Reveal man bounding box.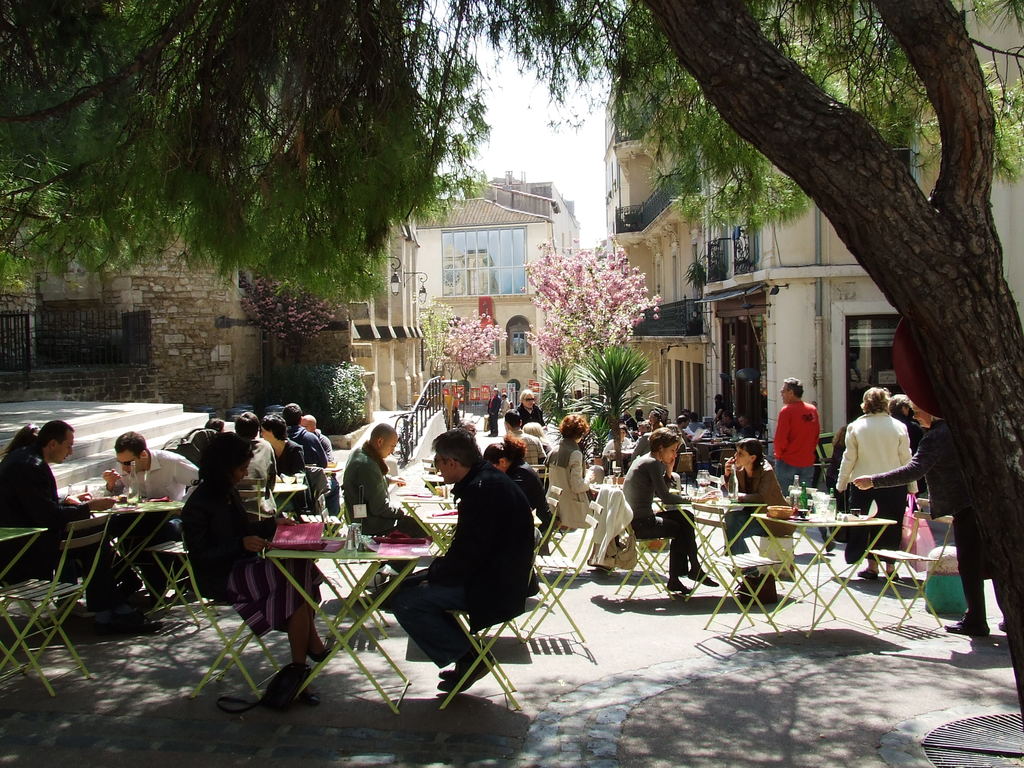
Revealed: pyautogui.locateOnScreen(301, 413, 333, 463).
